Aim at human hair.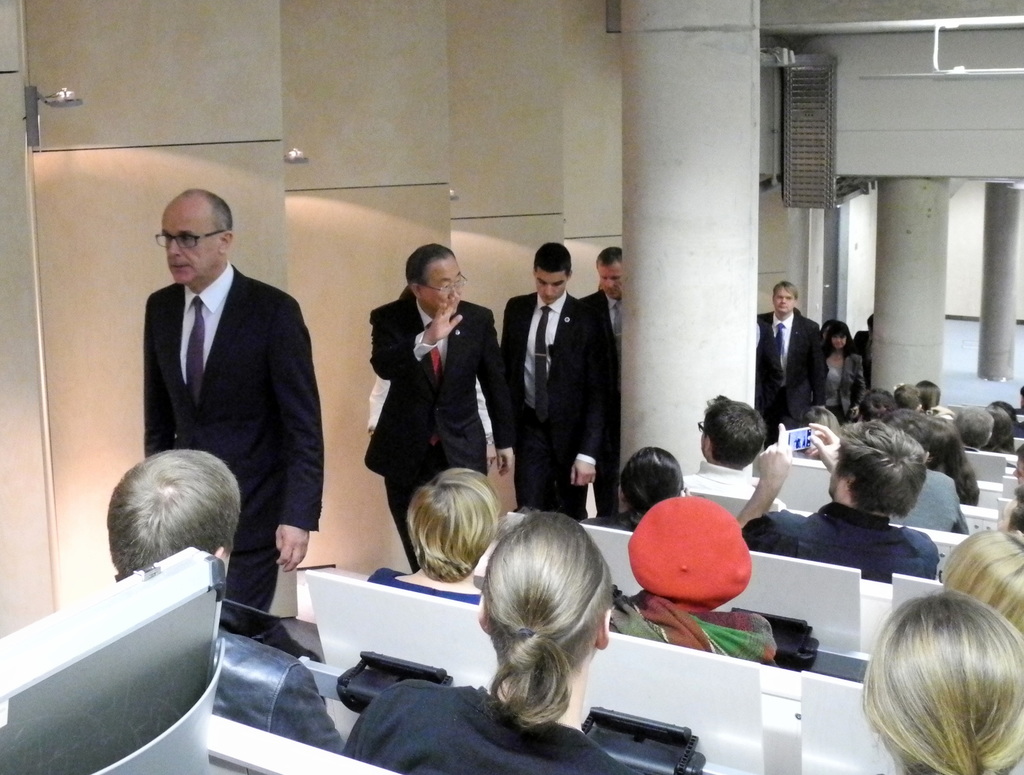
Aimed at pyautogui.locateOnScreen(952, 404, 995, 449).
